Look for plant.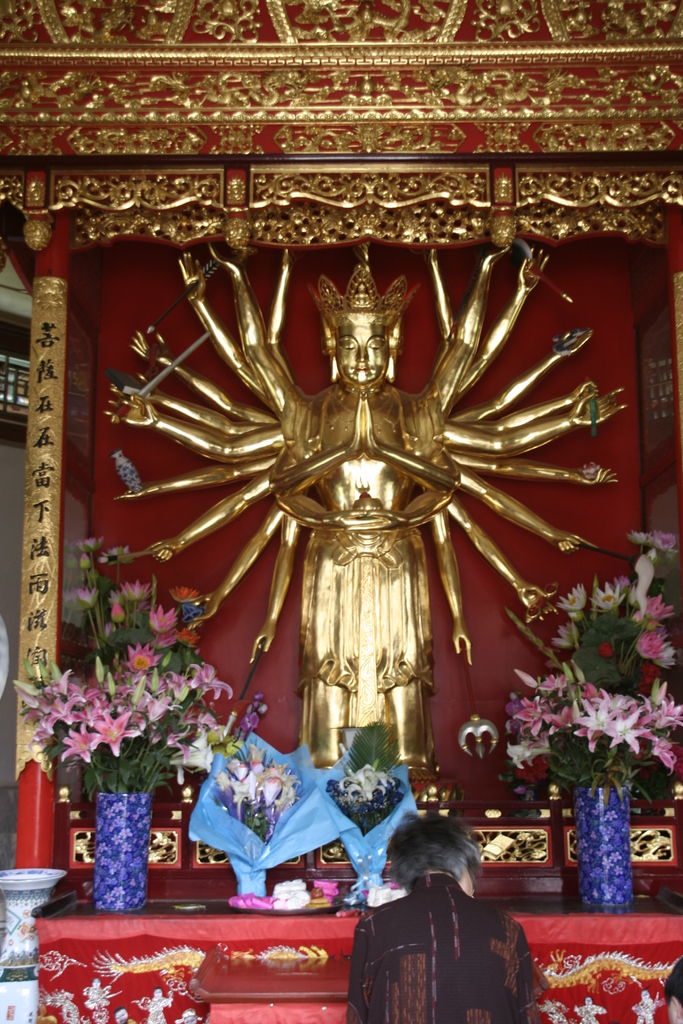
Found: <region>207, 730, 306, 842</region>.
